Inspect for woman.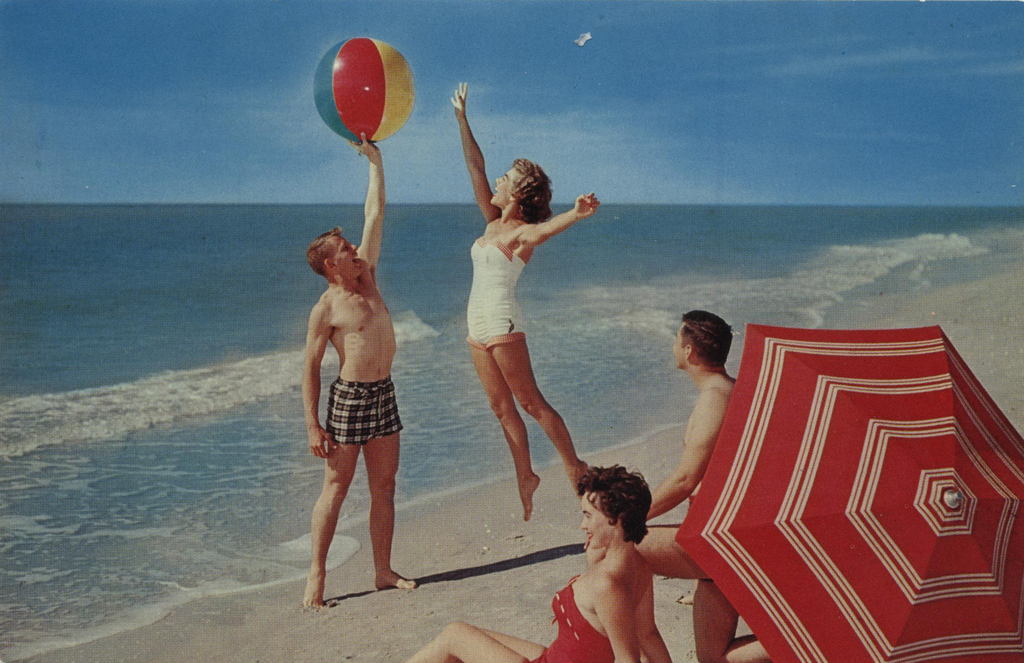
Inspection: crop(447, 103, 588, 534).
